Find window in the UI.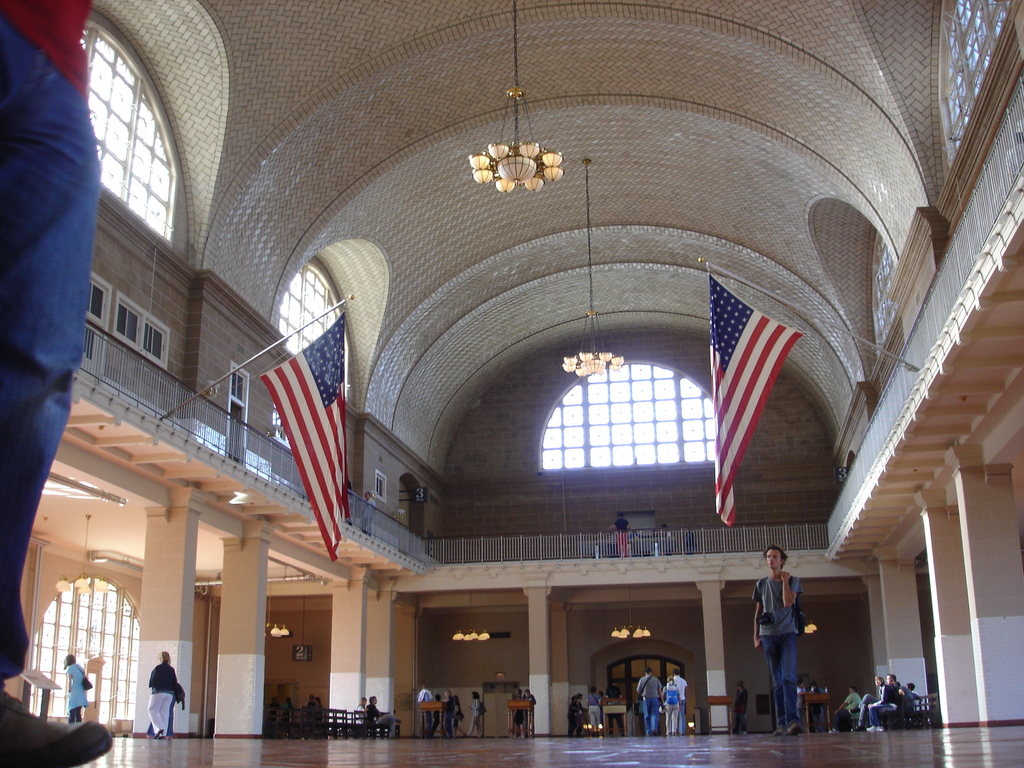
UI element at [83, 24, 172, 241].
